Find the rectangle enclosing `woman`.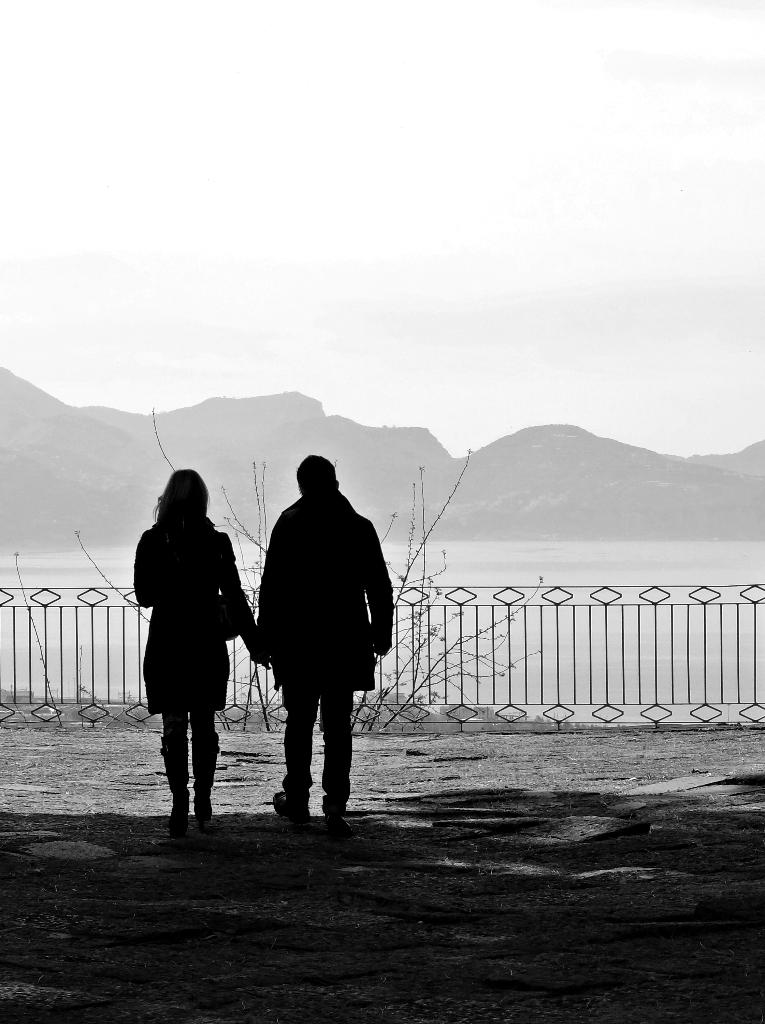
(x1=130, y1=470, x2=253, y2=844).
